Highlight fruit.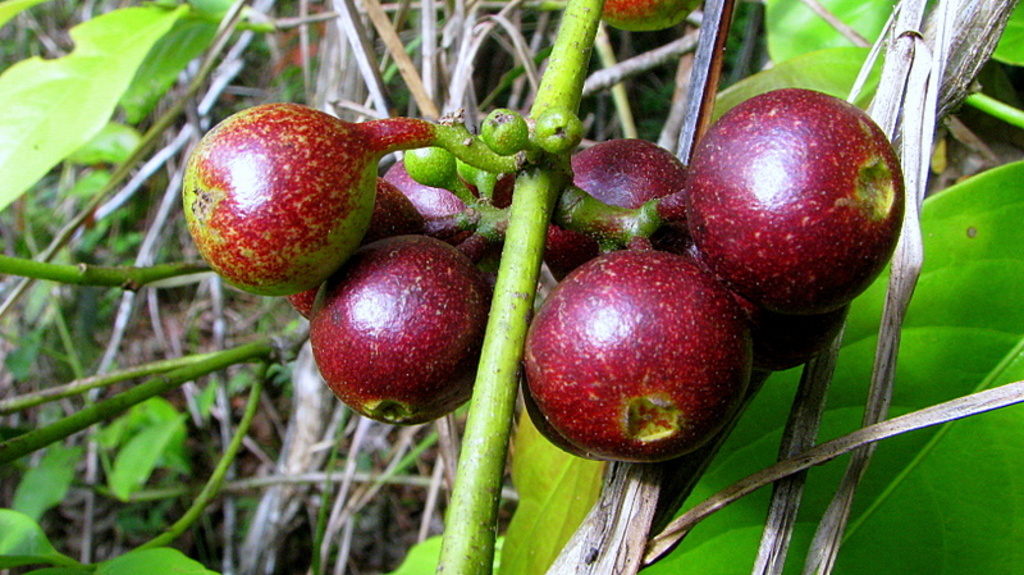
Highlighted region: select_region(531, 143, 716, 284).
